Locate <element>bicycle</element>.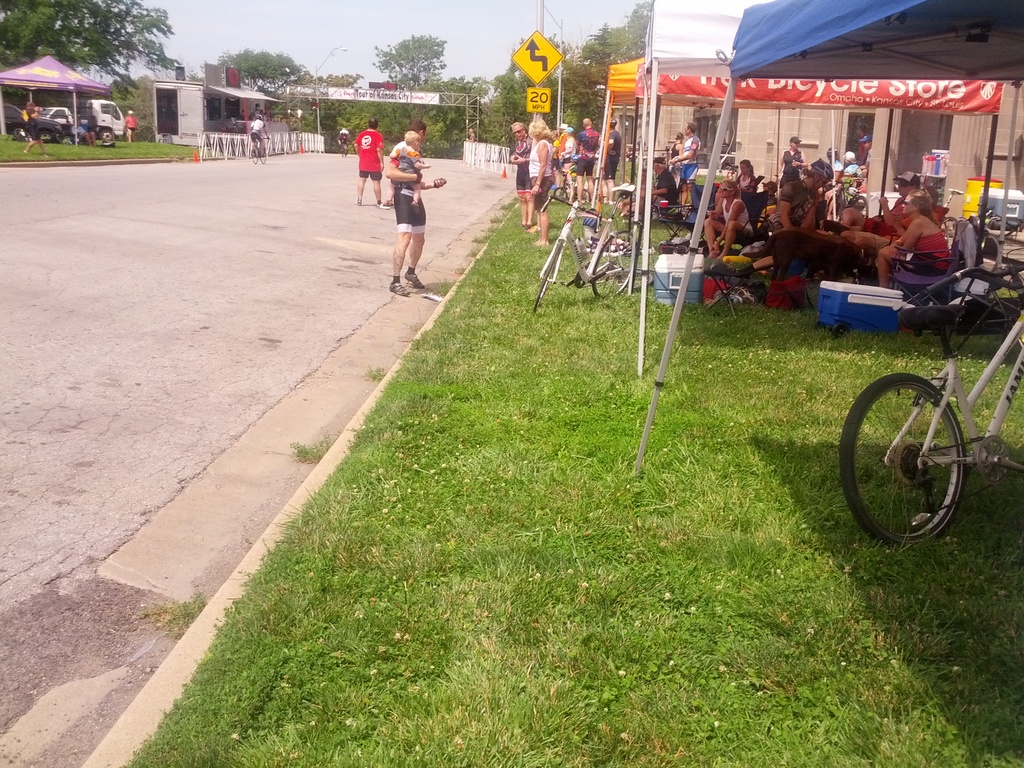
Bounding box: box=[531, 184, 637, 312].
